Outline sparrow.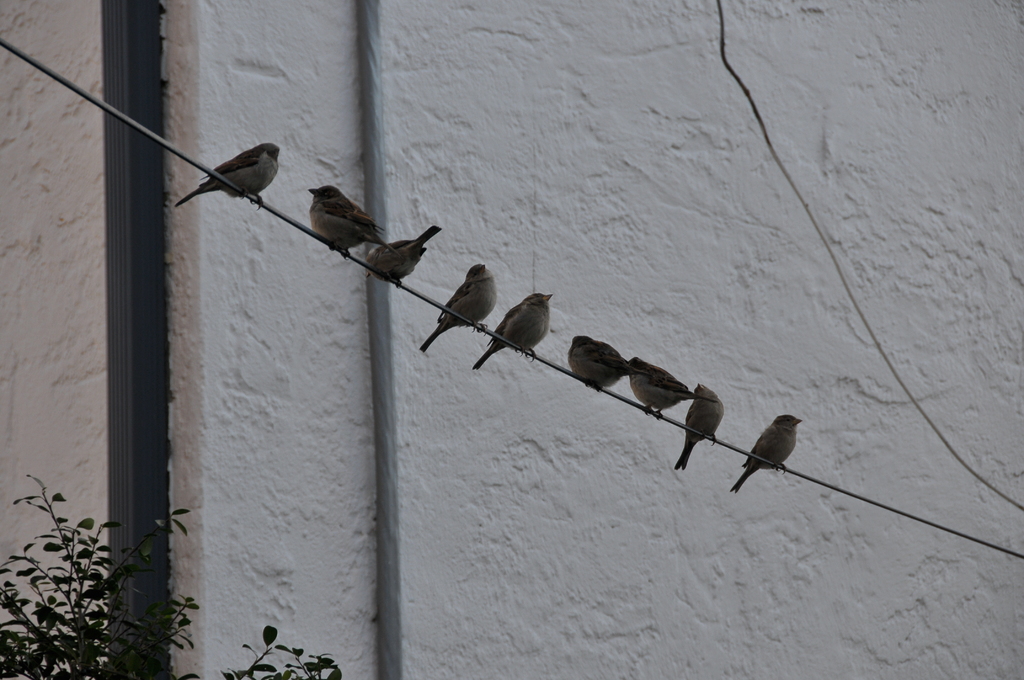
Outline: (left=176, top=143, right=280, bottom=209).
